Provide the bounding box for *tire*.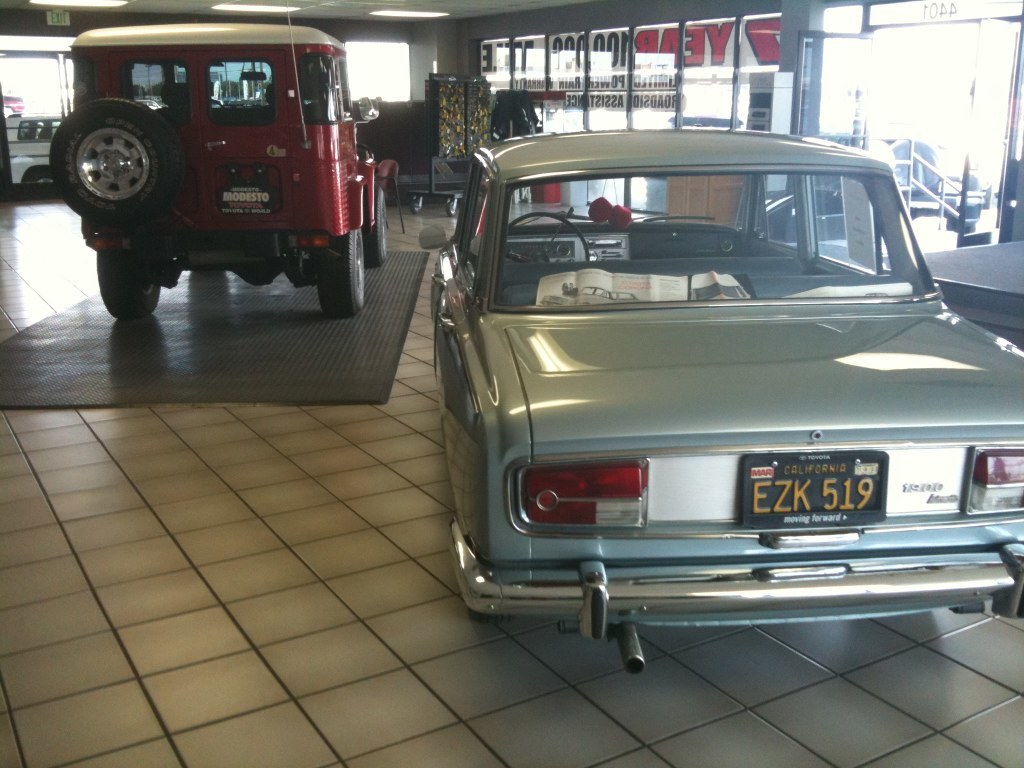
[361, 187, 388, 269].
